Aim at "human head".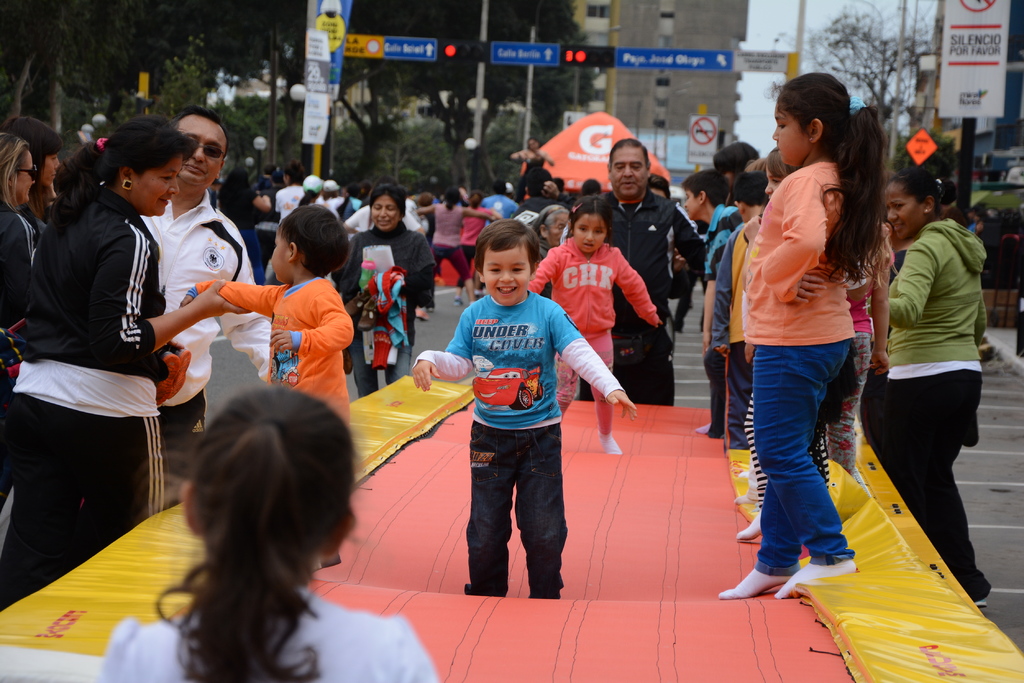
Aimed at (281, 160, 307, 184).
